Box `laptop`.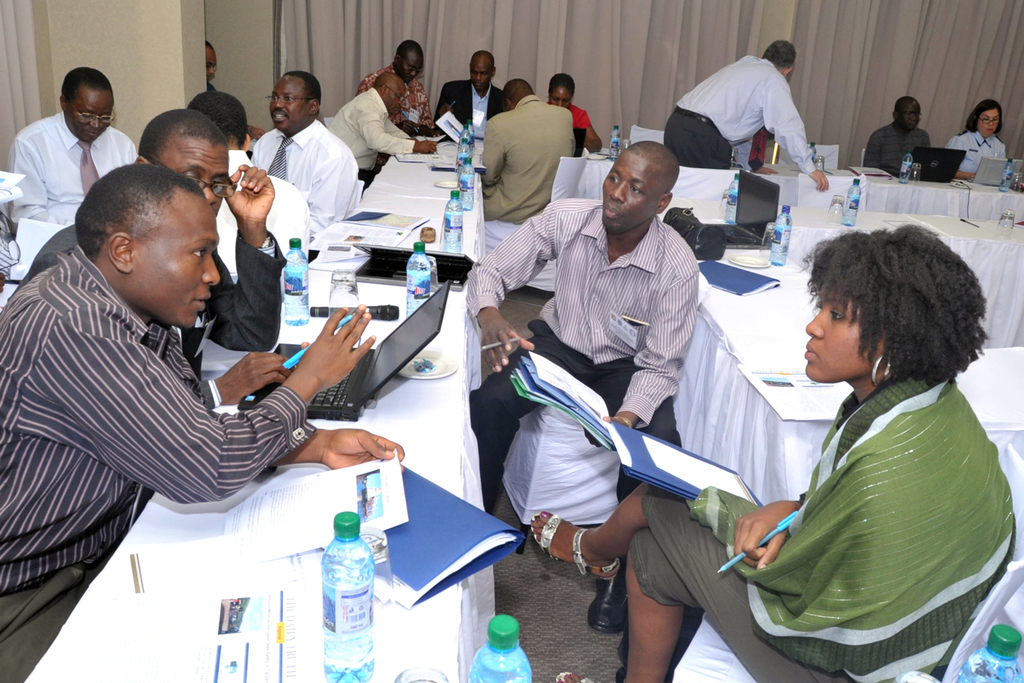
Rect(573, 124, 587, 156).
